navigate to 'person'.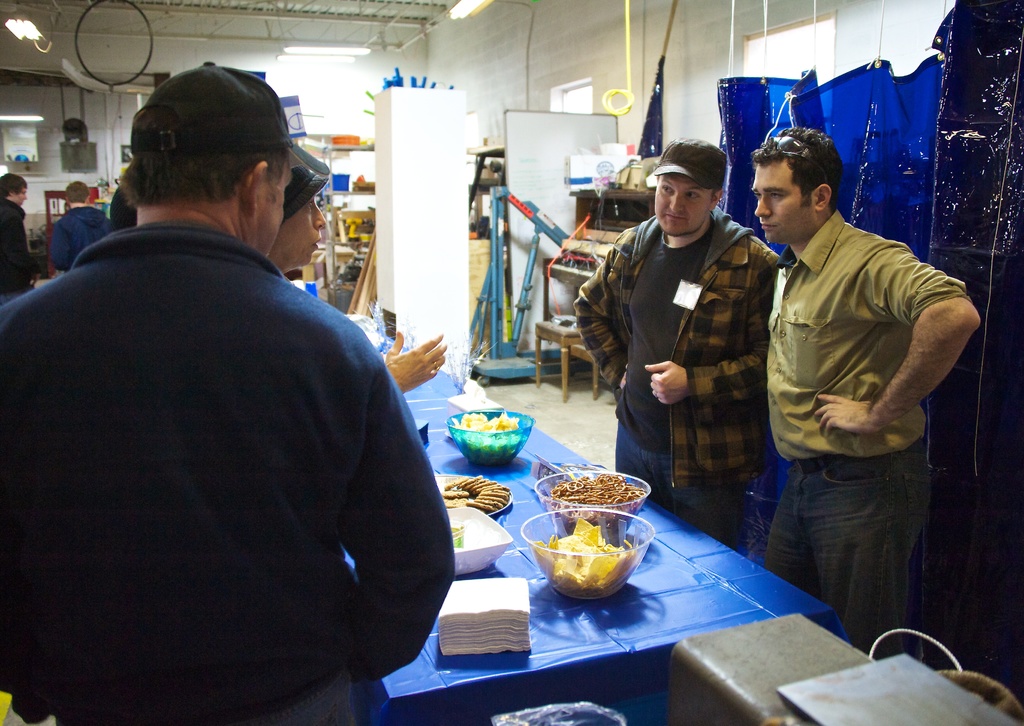
Navigation target: [left=276, top=145, right=448, bottom=396].
